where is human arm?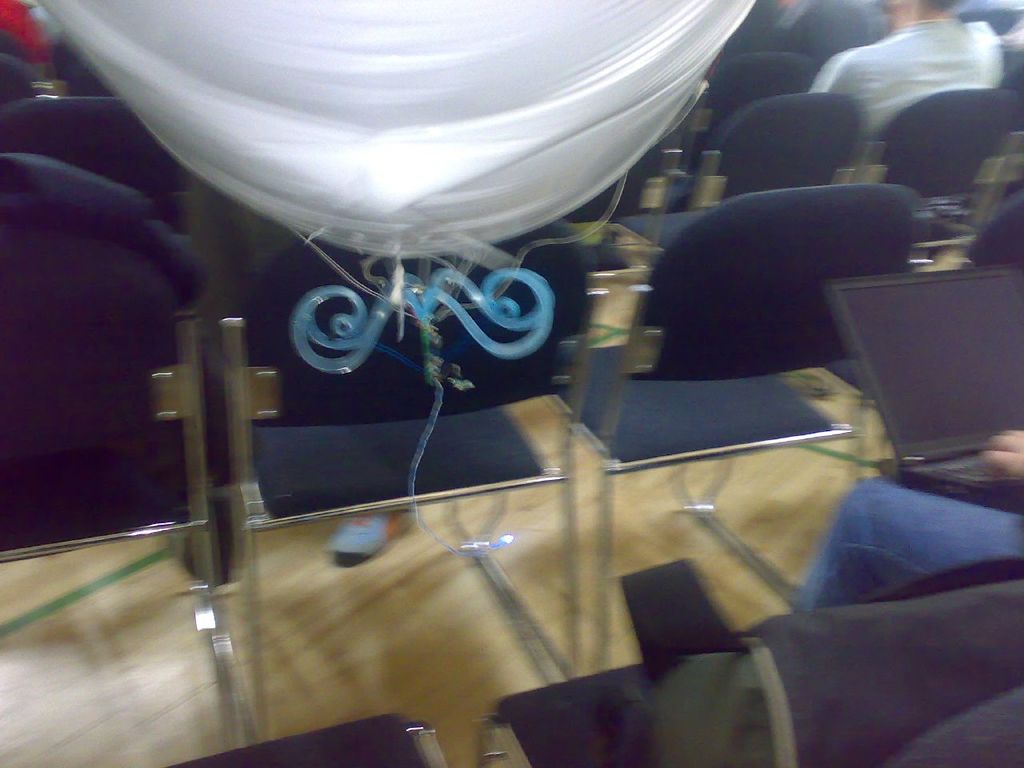
left=805, top=50, right=862, bottom=96.
